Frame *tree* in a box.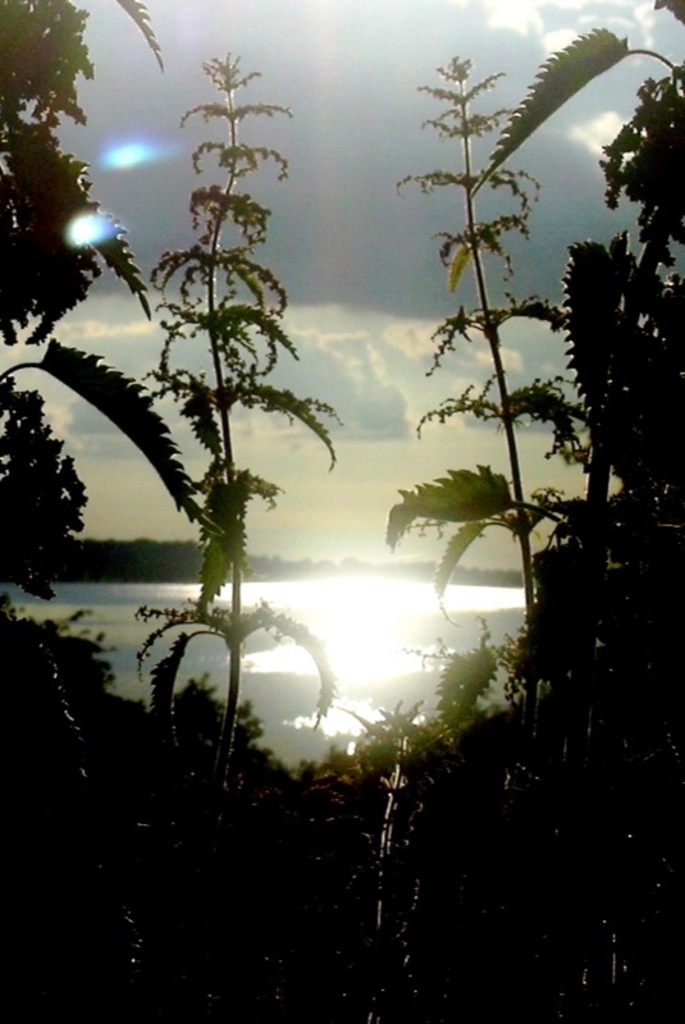
x1=0 y1=0 x2=684 y2=1023.
